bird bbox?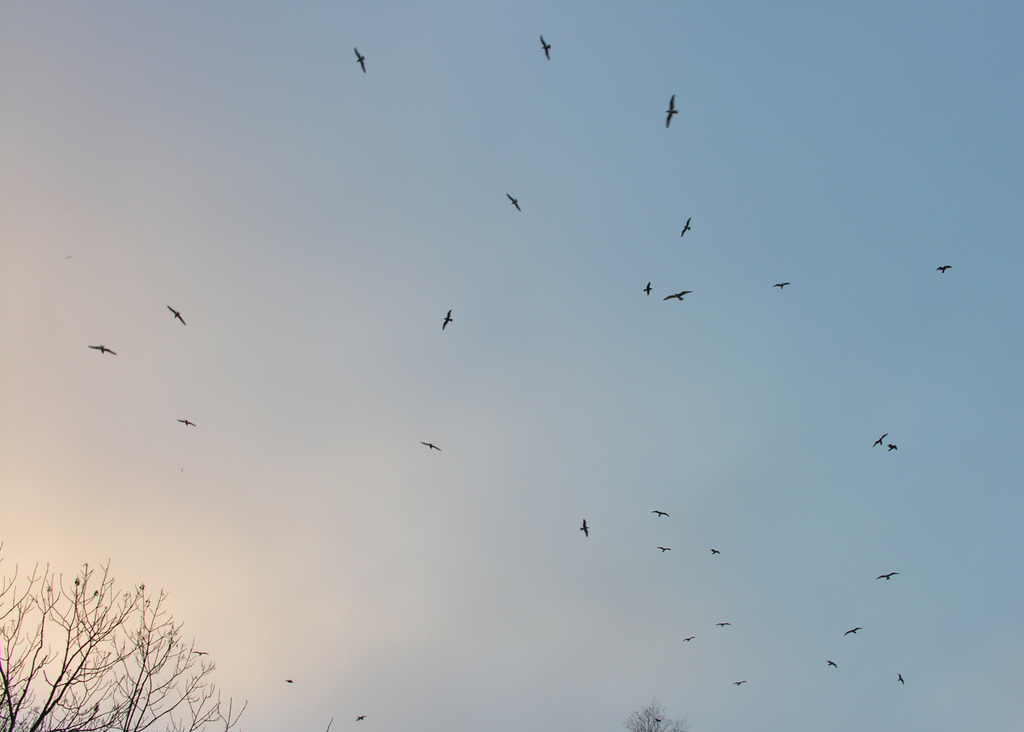
locate(189, 649, 207, 655)
